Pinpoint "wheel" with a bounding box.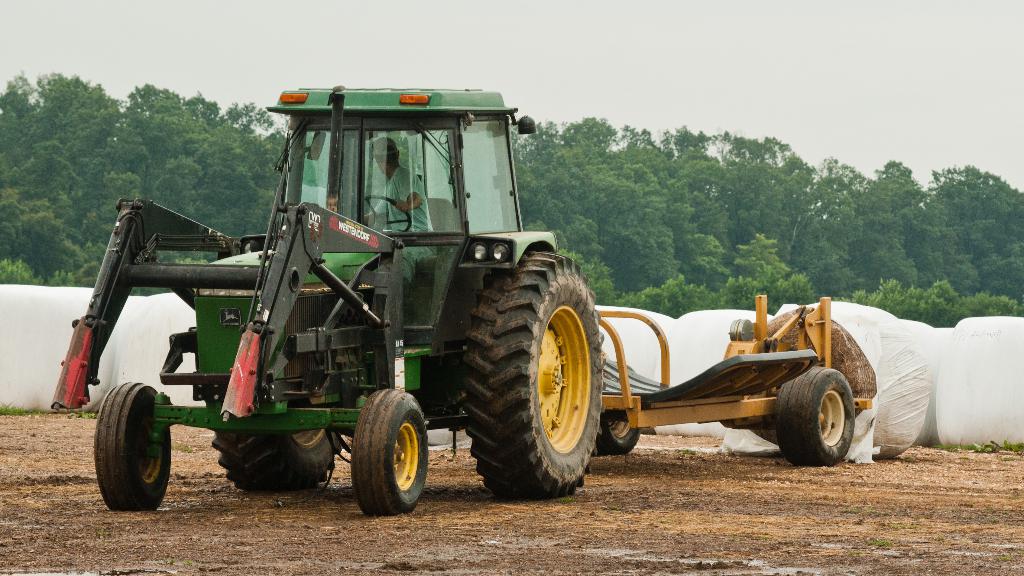
<box>210,428,342,491</box>.
